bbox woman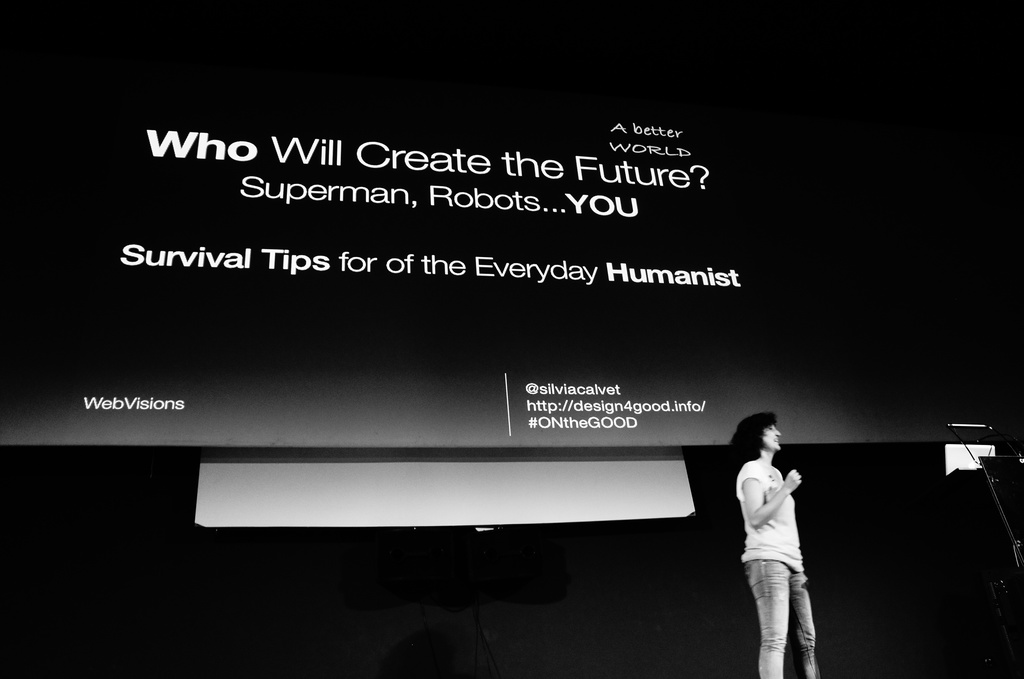
726,406,835,678
